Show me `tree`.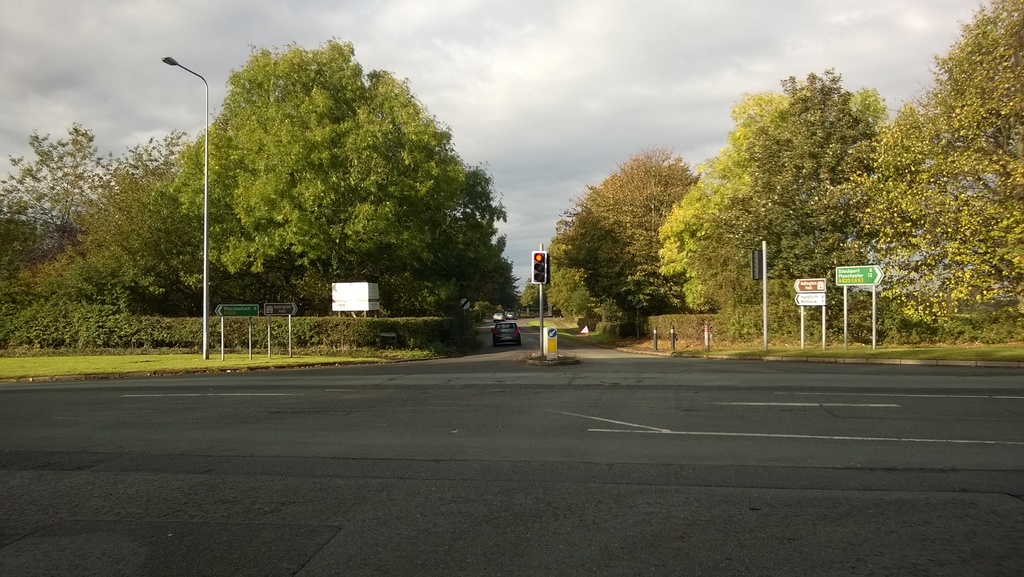
`tree` is here: <bbox>0, 121, 112, 261</bbox>.
